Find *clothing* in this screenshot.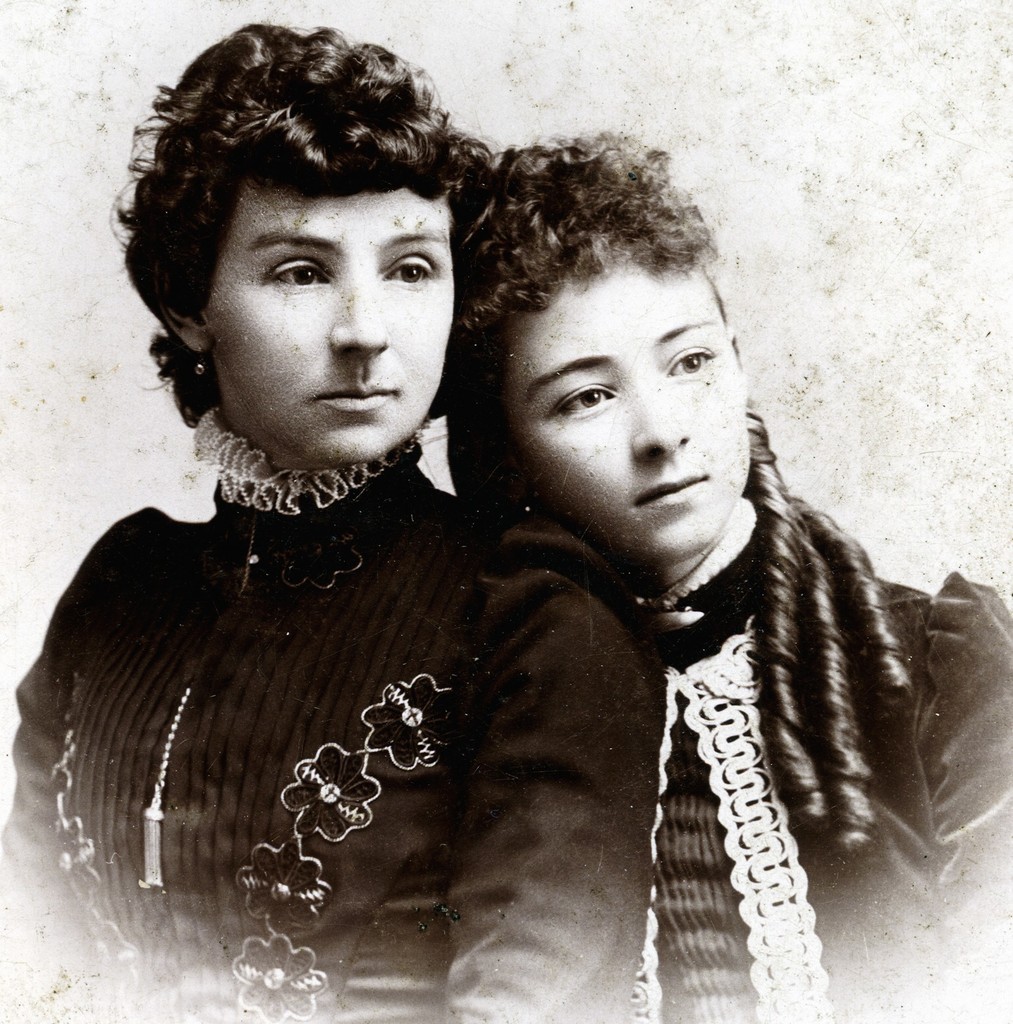
The bounding box for *clothing* is x1=635, y1=513, x2=1012, y2=1023.
